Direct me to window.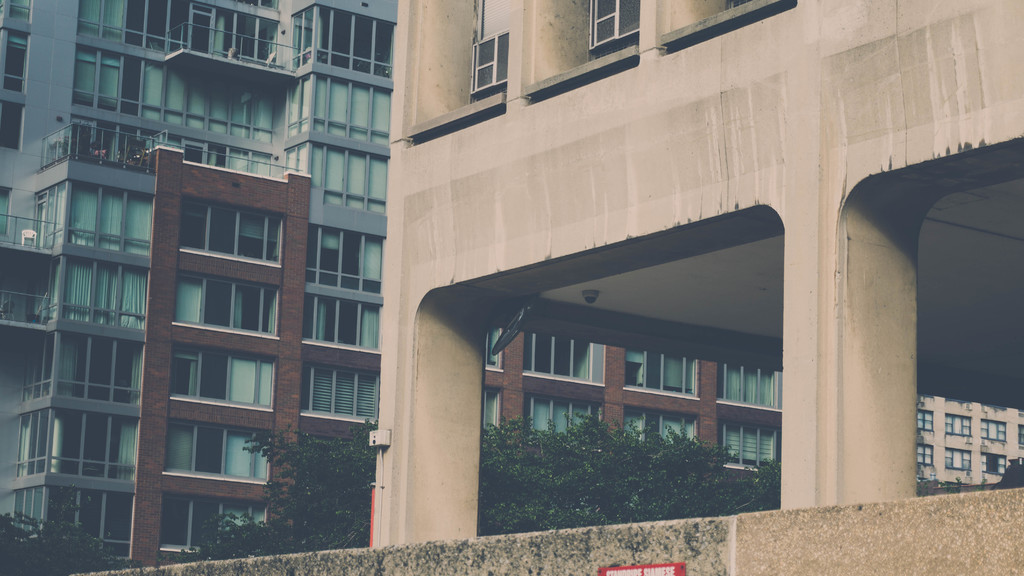
Direction: locate(170, 342, 276, 412).
